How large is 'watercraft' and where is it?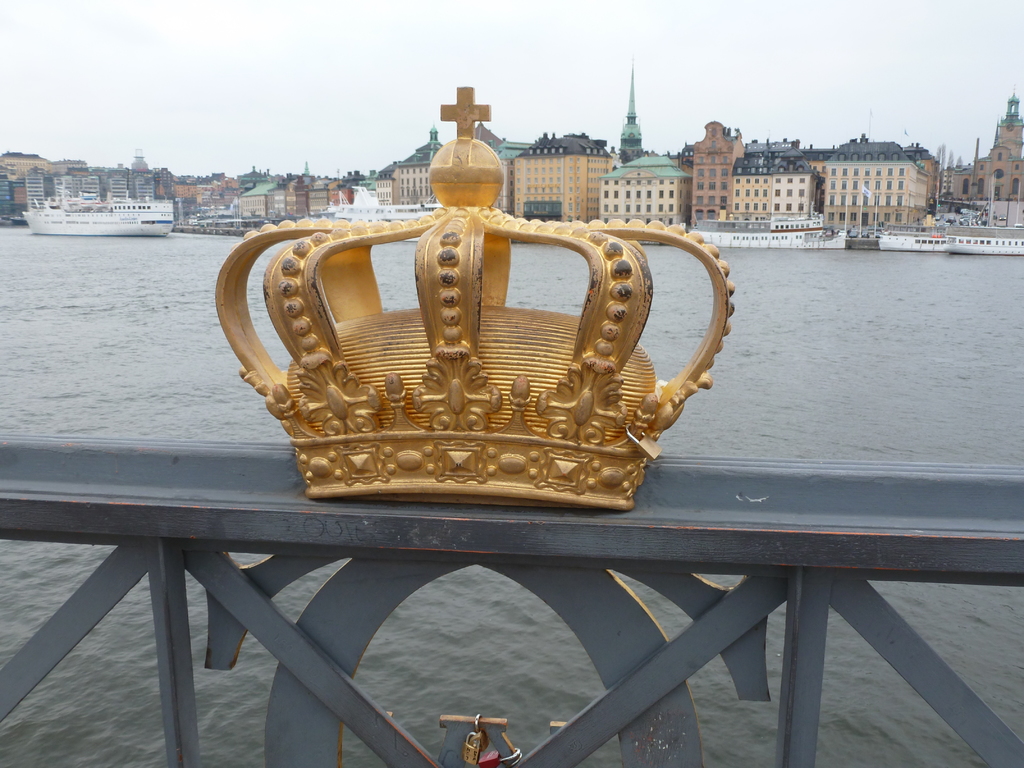
Bounding box: pyautogui.locateOnScreen(946, 235, 1023, 257).
